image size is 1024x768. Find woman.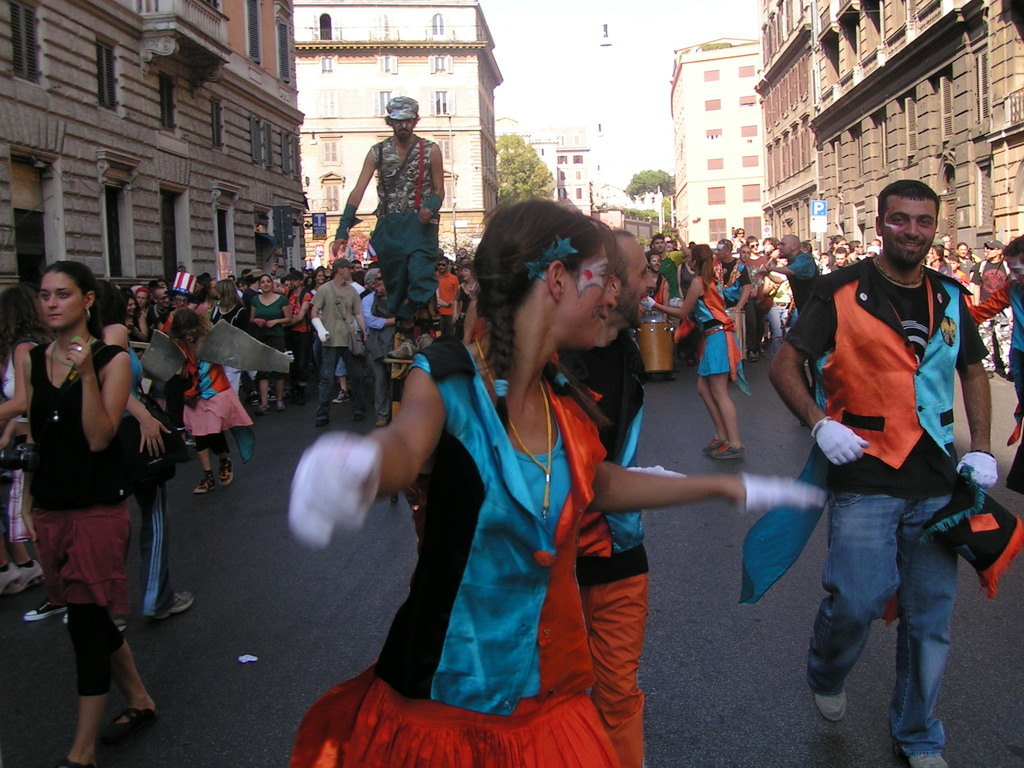
195:273:210:306.
